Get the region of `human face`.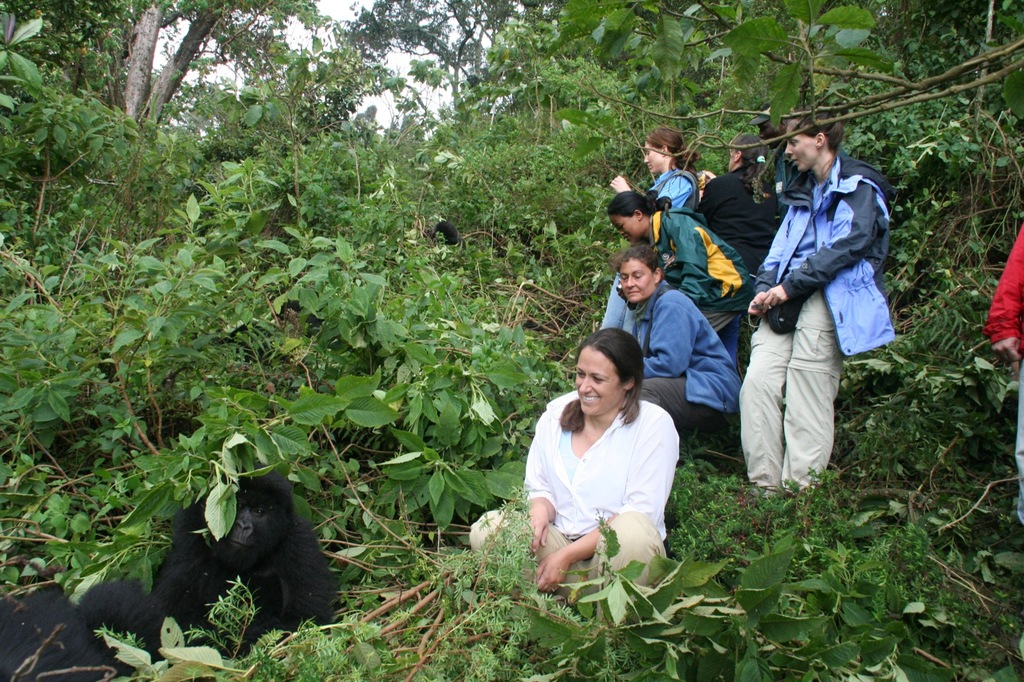
(574,346,621,409).
